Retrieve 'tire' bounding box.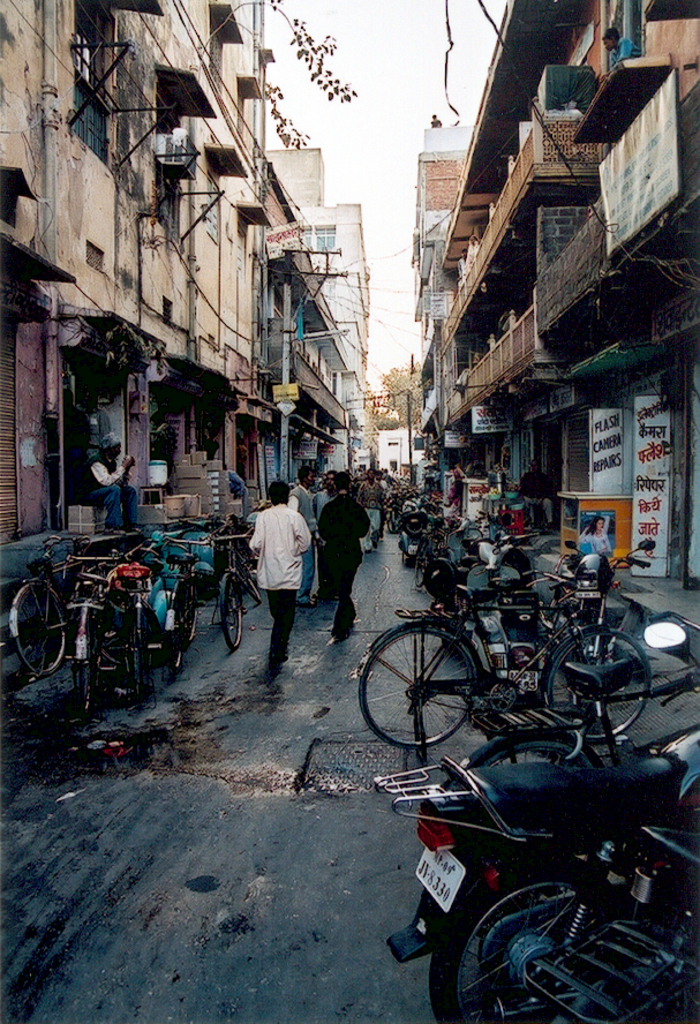
Bounding box: select_region(7, 581, 75, 680).
